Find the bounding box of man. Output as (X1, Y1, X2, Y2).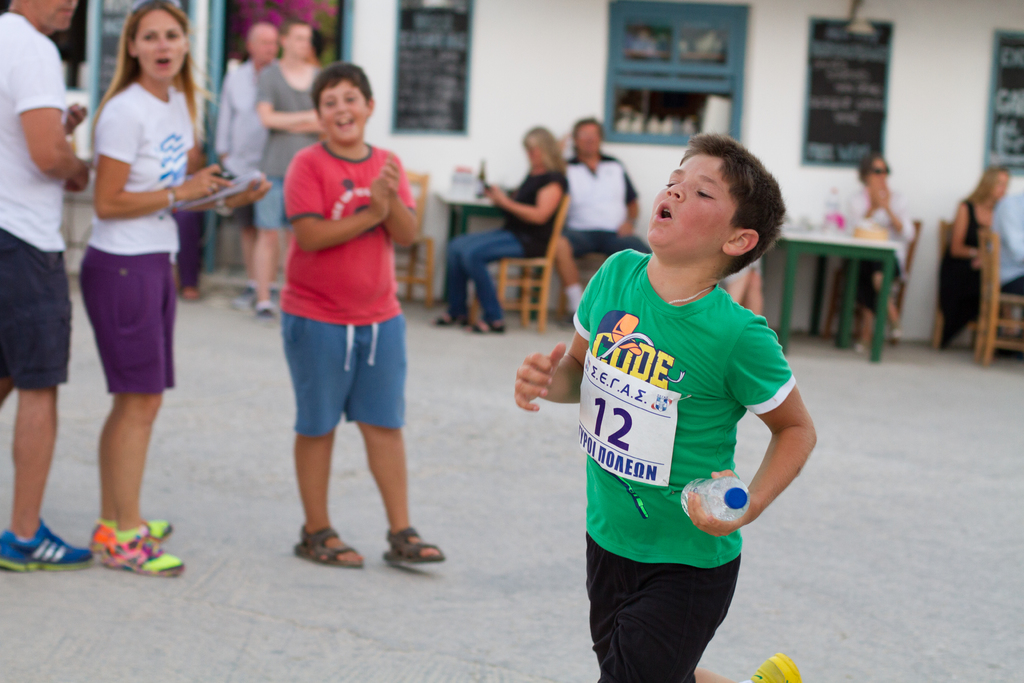
(252, 15, 329, 322).
